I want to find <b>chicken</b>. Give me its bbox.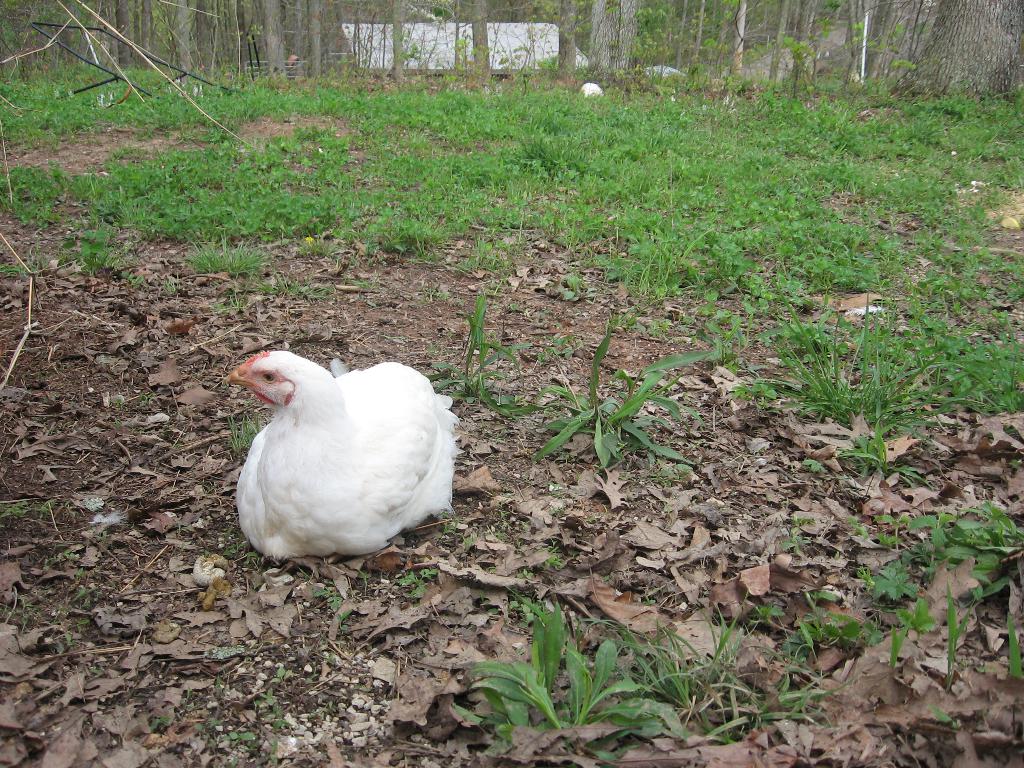
[x1=230, y1=346, x2=456, y2=594].
